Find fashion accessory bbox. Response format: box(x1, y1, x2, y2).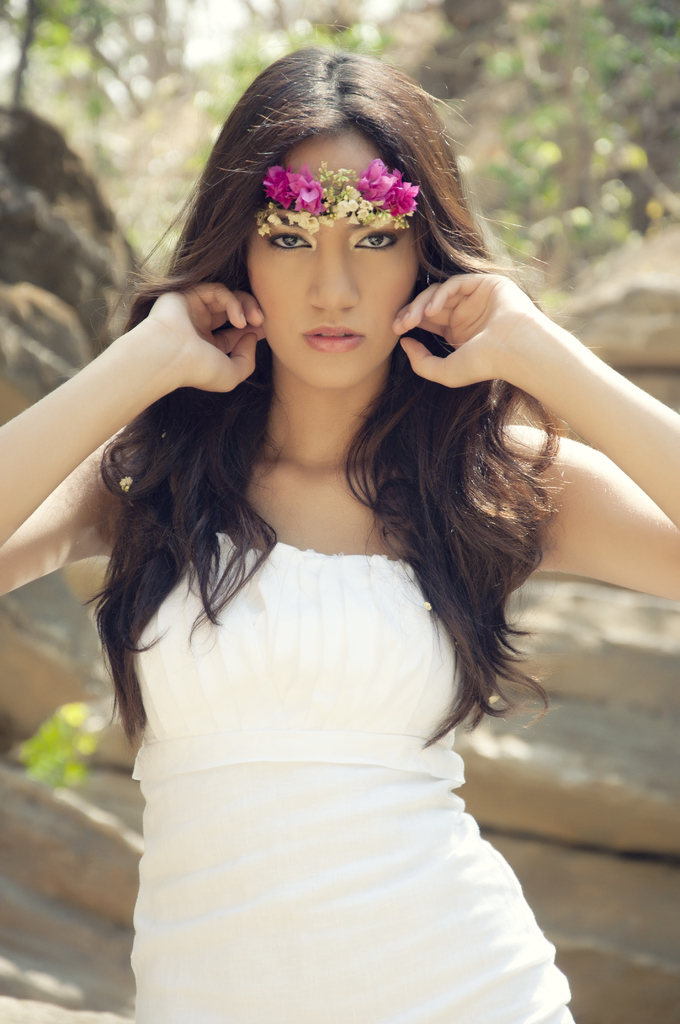
box(252, 156, 420, 240).
